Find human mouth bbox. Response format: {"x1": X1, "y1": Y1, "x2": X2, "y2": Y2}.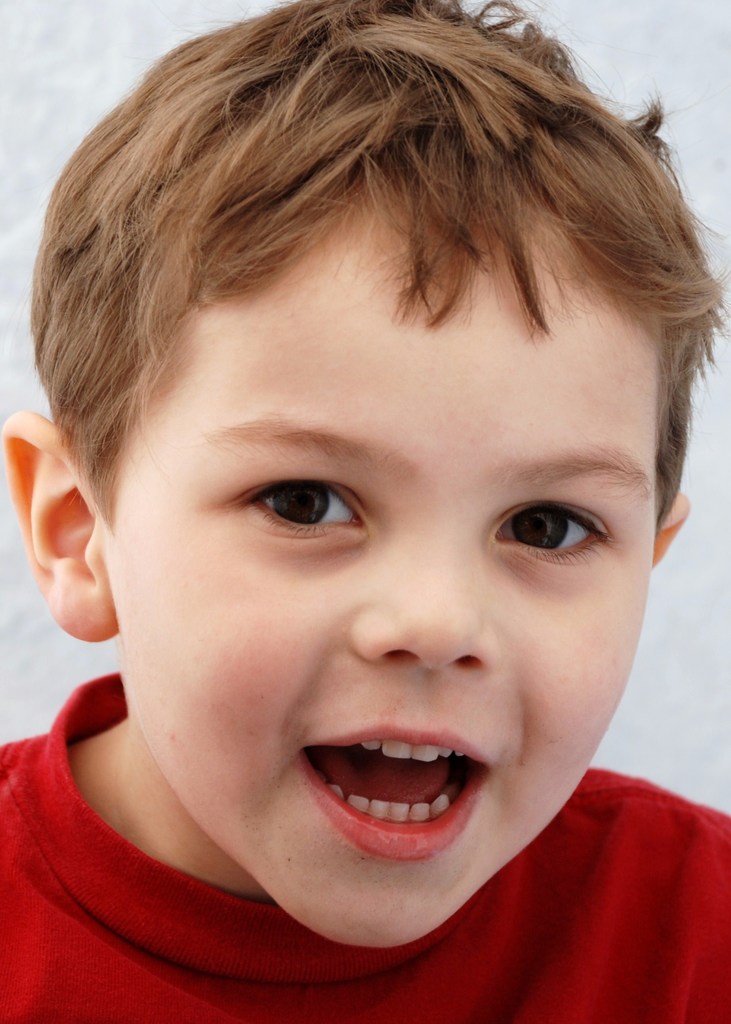
{"x1": 296, "y1": 725, "x2": 491, "y2": 854}.
